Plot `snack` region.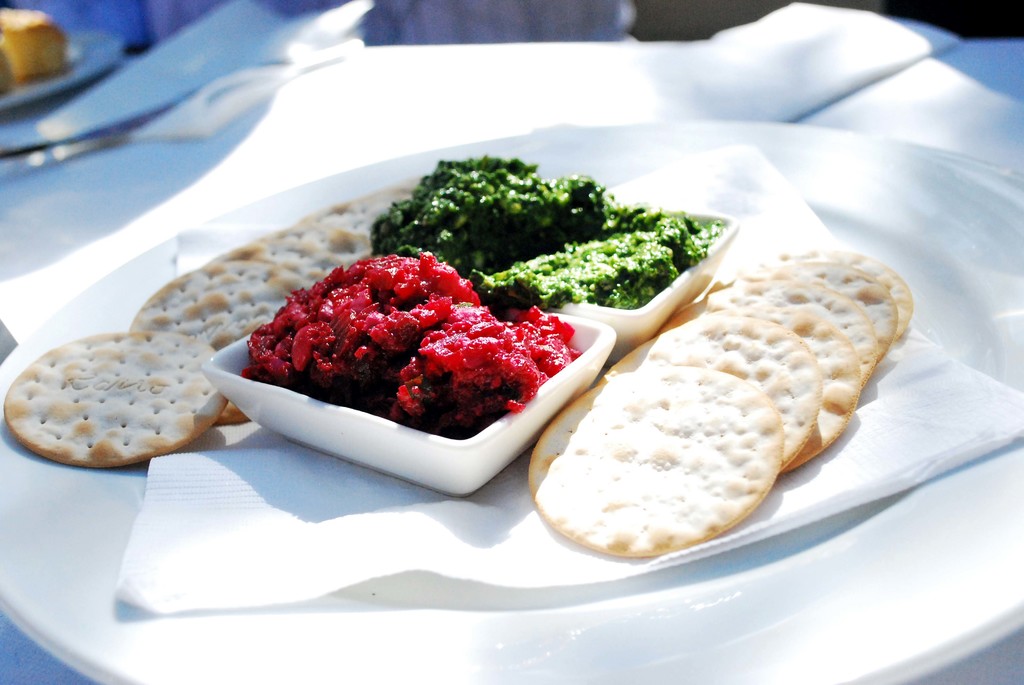
Plotted at (left=546, top=255, right=894, bottom=576).
